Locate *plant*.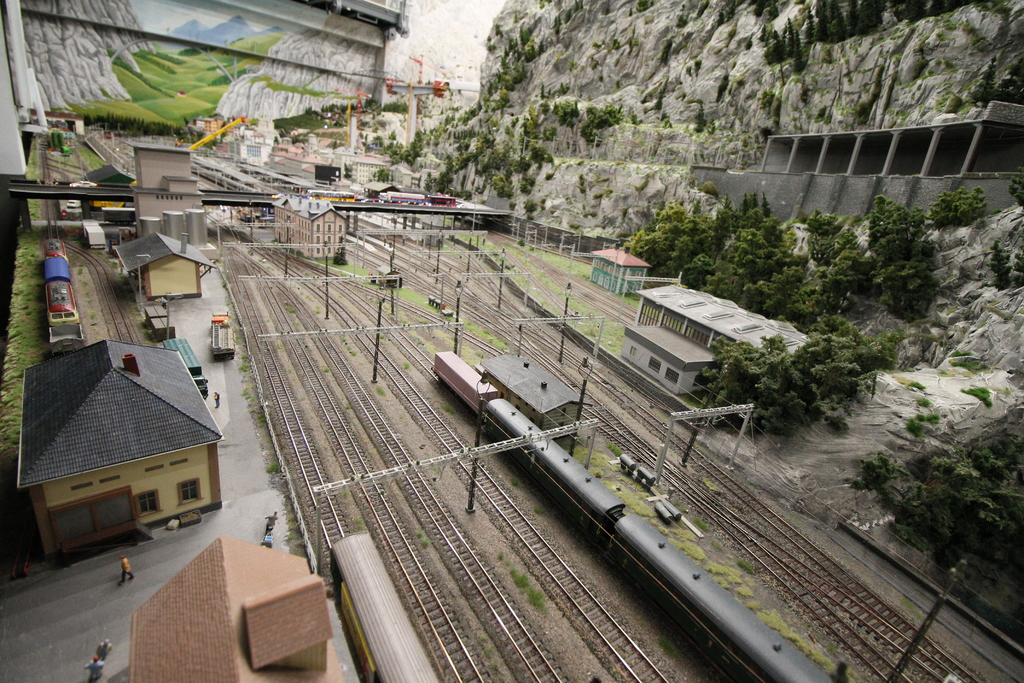
Bounding box: region(1018, 258, 1023, 286).
